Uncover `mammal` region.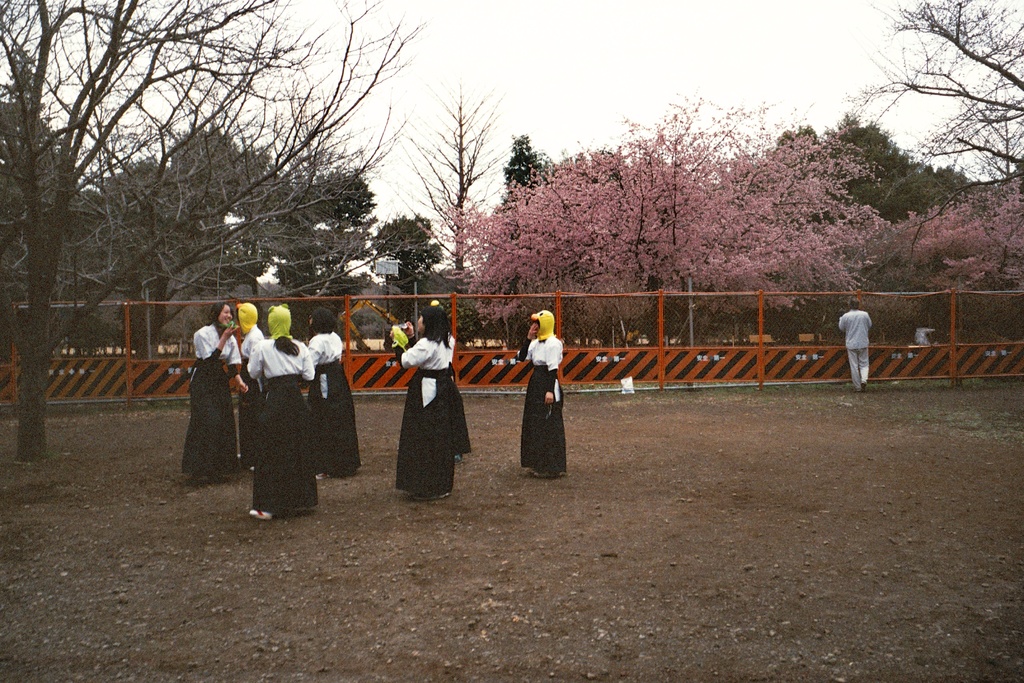
Uncovered: {"x1": 182, "y1": 299, "x2": 249, "y2": 482}.
